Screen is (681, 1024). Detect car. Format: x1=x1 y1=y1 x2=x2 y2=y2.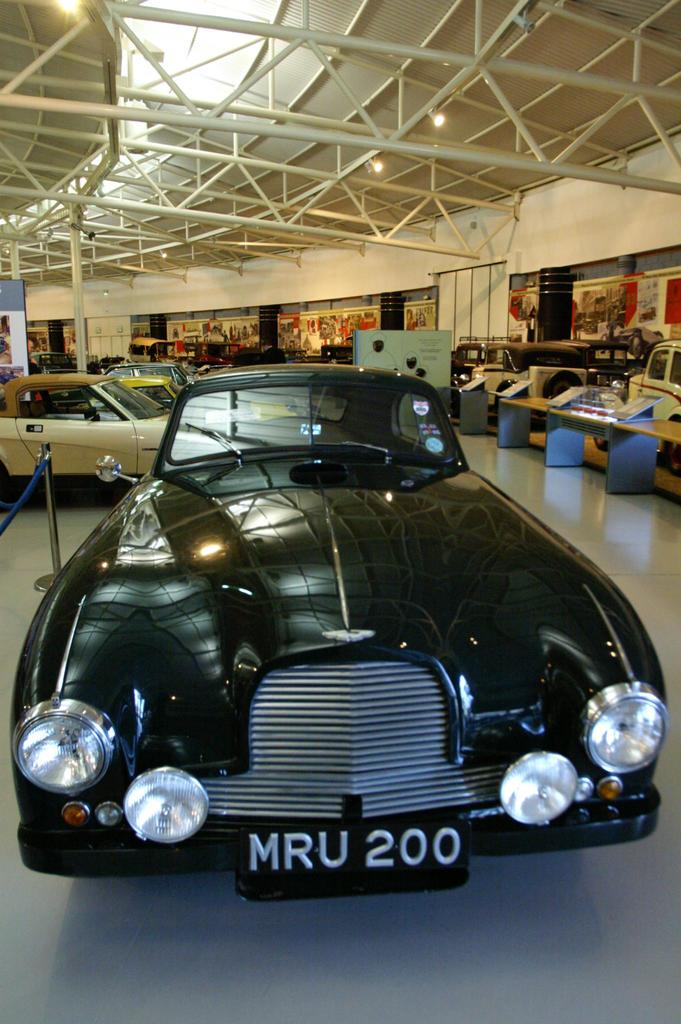
x1=0 y1=346 x2=646 y2=920.
